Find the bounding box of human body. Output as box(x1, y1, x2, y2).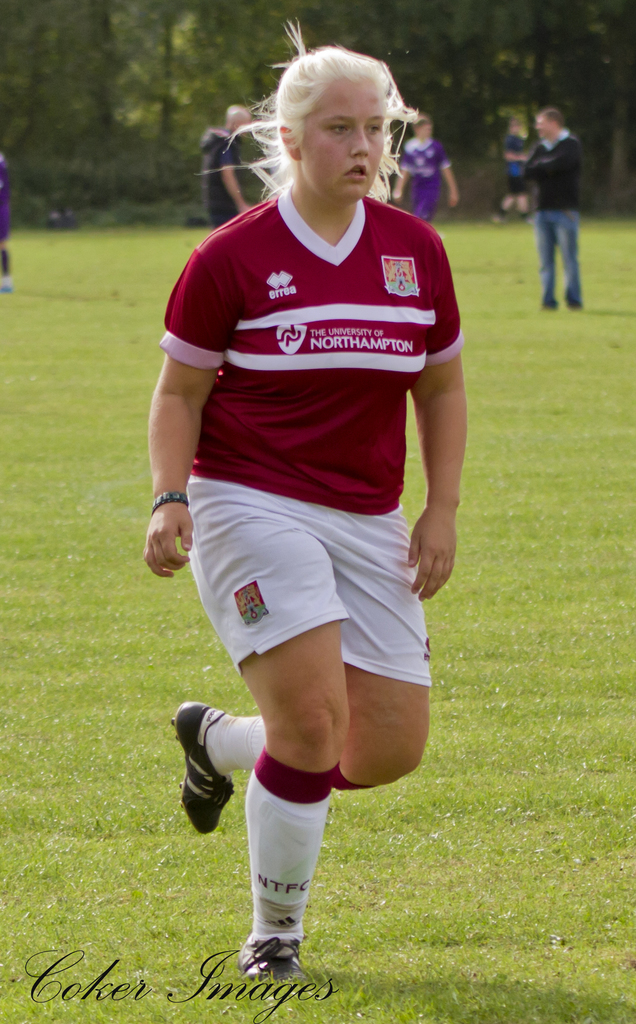
box(137, 49, 471, 975).
